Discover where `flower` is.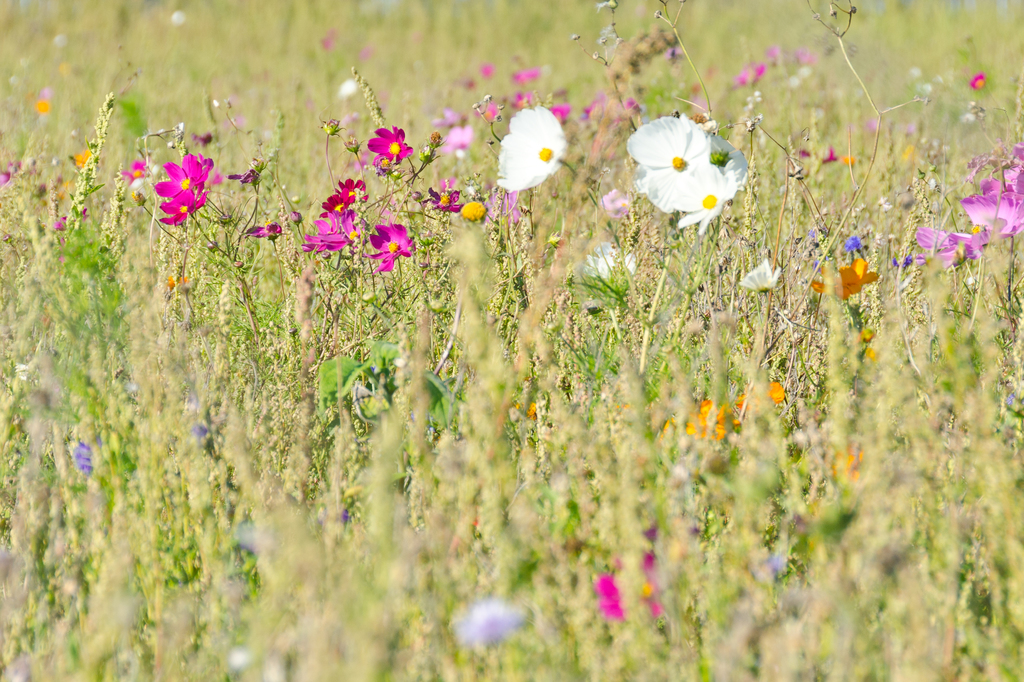
Discovered at BBox(300, 208, 353, 249).
